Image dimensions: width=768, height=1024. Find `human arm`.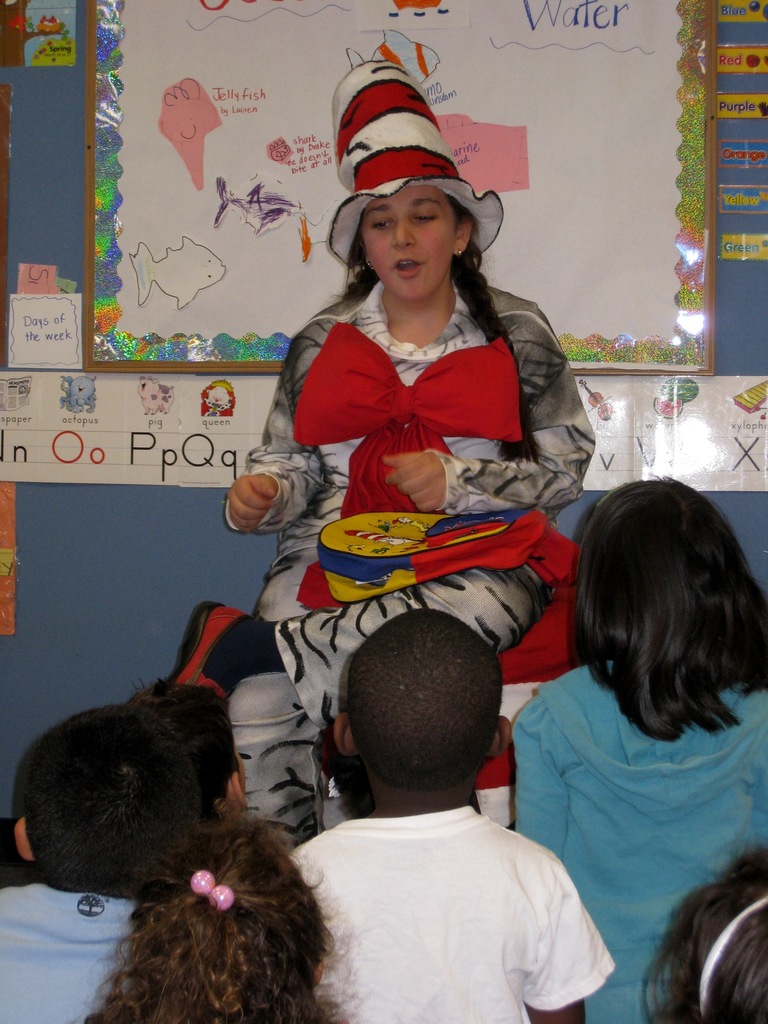
(524, 836, 583, 1022).
